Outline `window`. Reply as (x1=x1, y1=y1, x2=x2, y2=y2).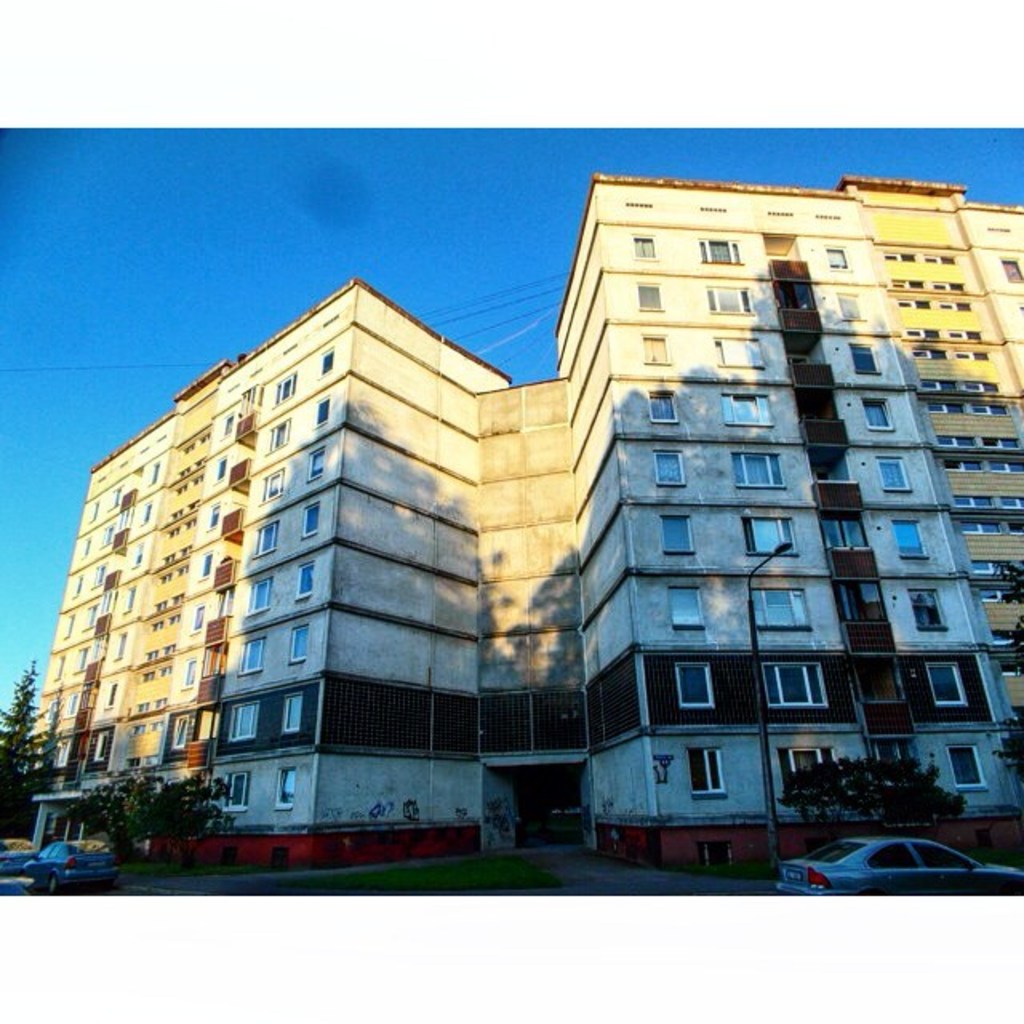
(x1=678, y1=661, x2=712, y2=704).
